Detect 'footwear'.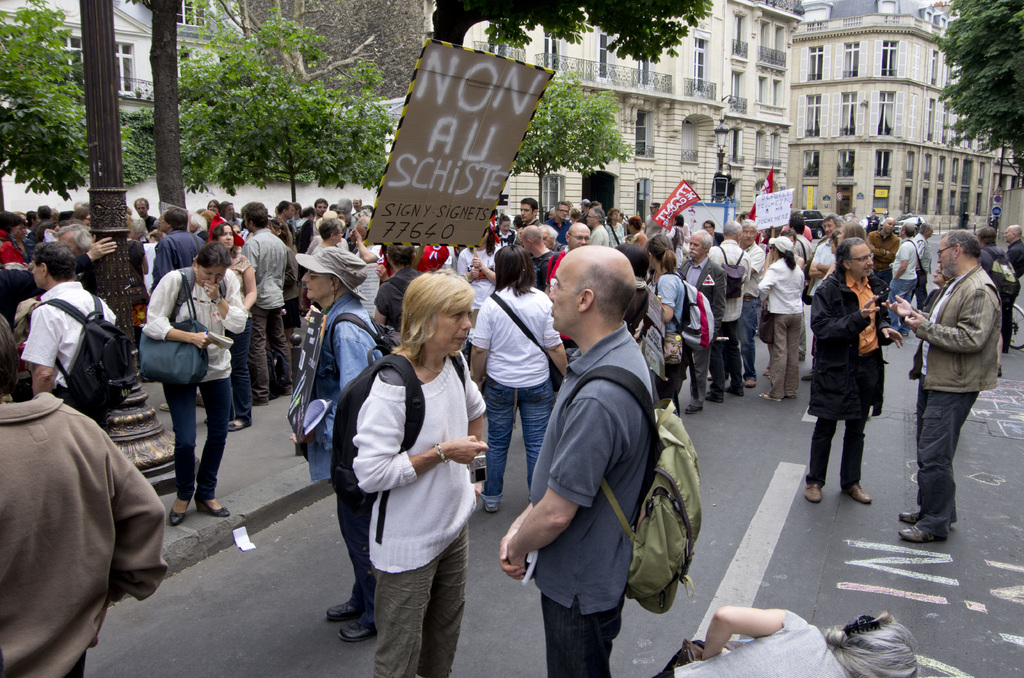
Detected at rect(704, 387, 732, 405).
